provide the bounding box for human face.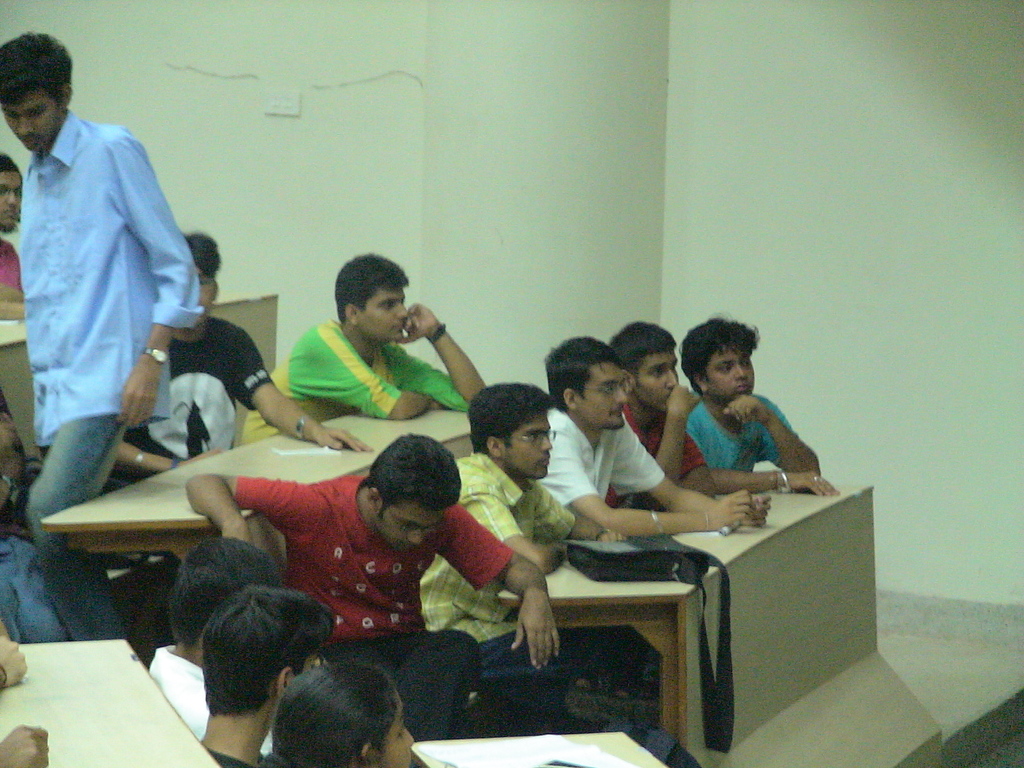
(578,362,628,426).
